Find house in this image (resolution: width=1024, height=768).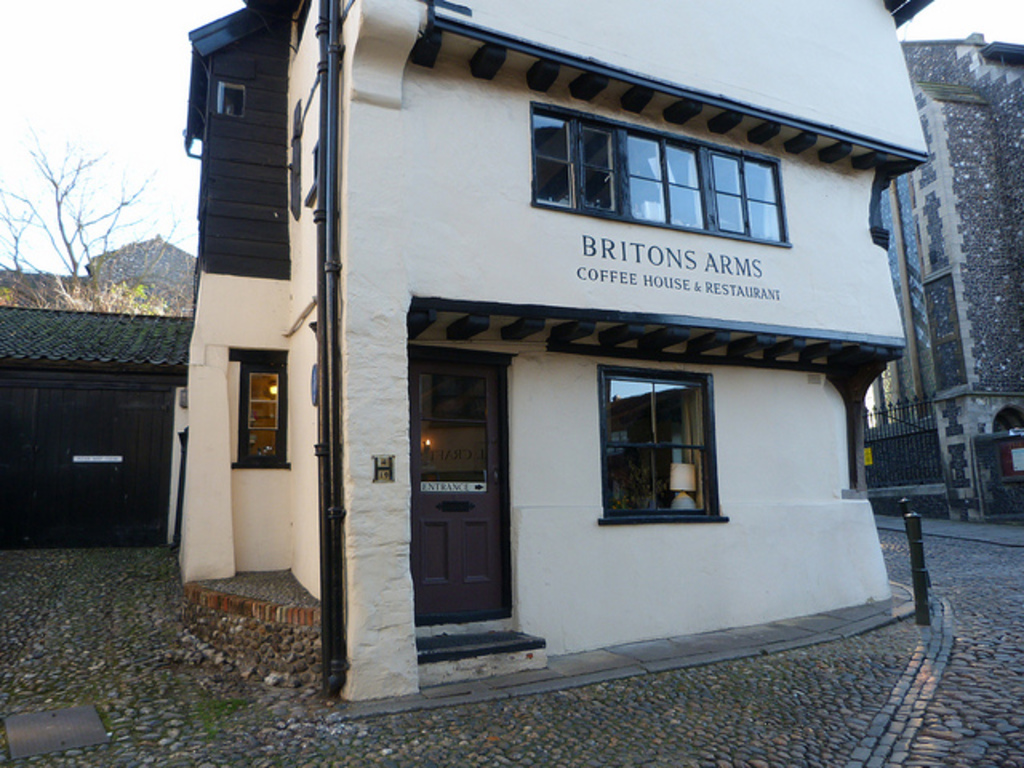
box=[162, 0, 936, 696].
